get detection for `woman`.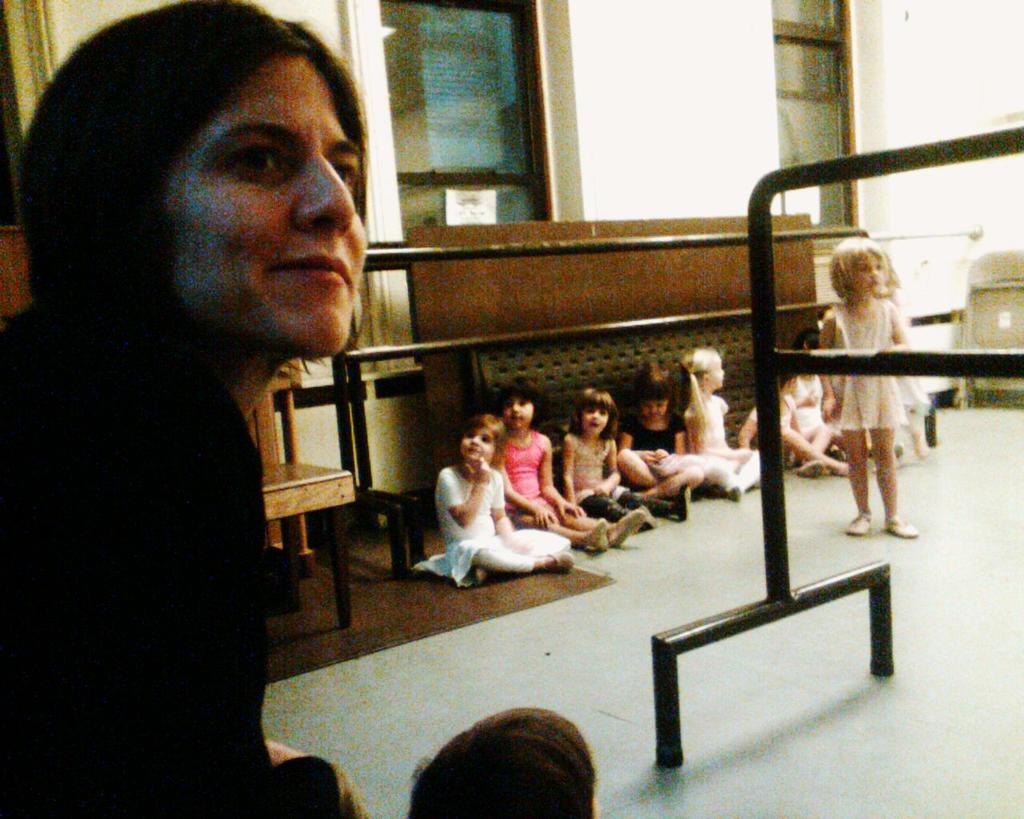
Detection: select_region(0, 0, 365, 818).
